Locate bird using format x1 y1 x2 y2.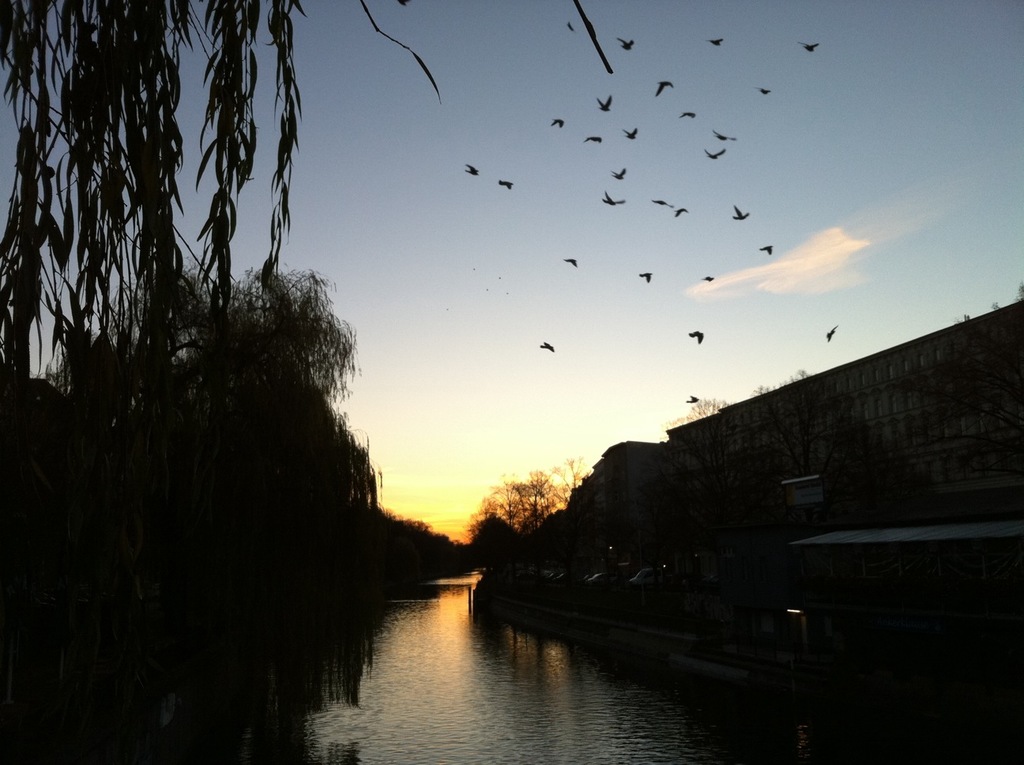
611 164 625 181.
